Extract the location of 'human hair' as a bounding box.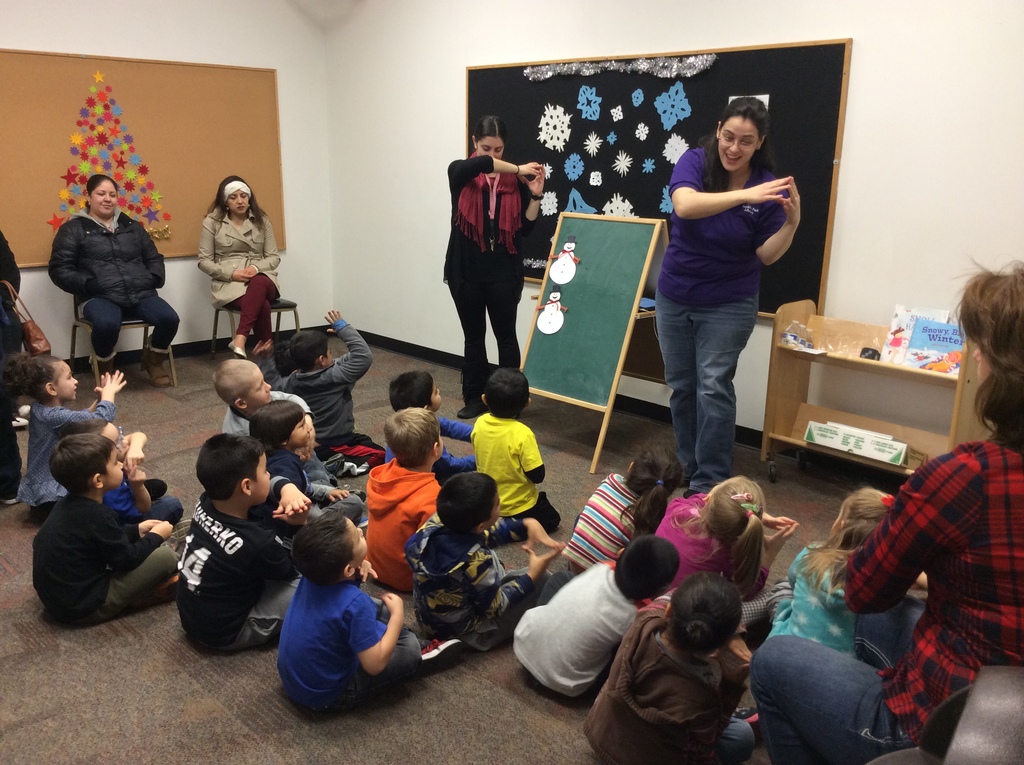
(615, 536, 677, 604).
